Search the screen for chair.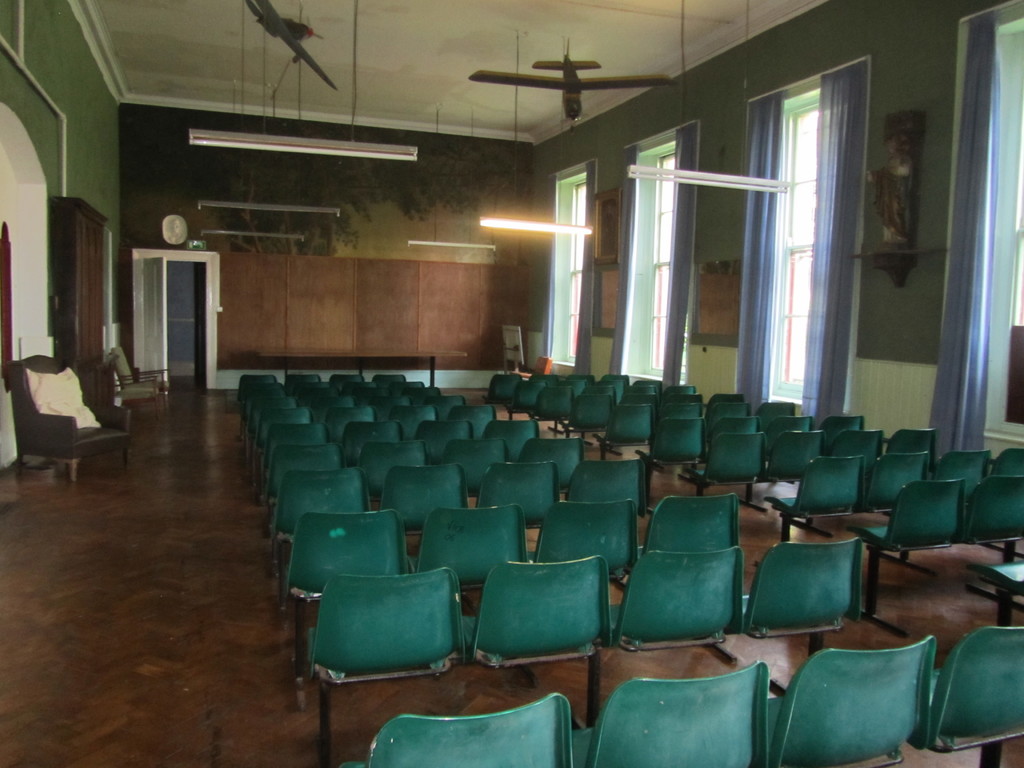
Found at 480 418 538 463.
